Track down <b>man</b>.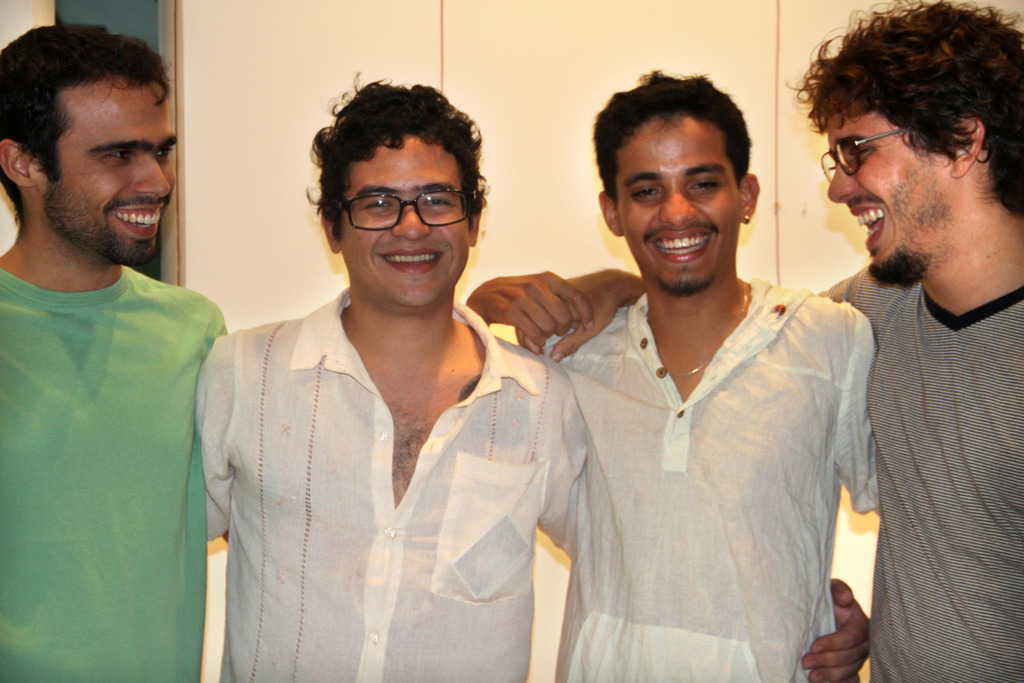
Tracked to box=[568, 67, 873, 682].
